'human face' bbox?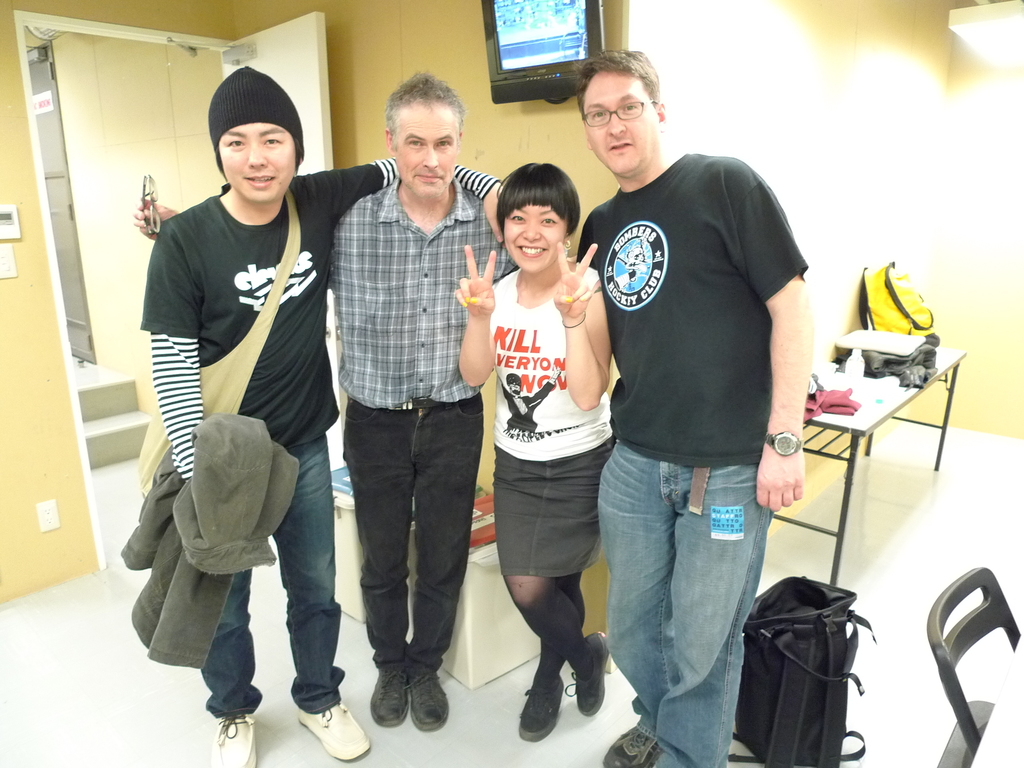
x1=506, y1=200, x2=572, y2=268
